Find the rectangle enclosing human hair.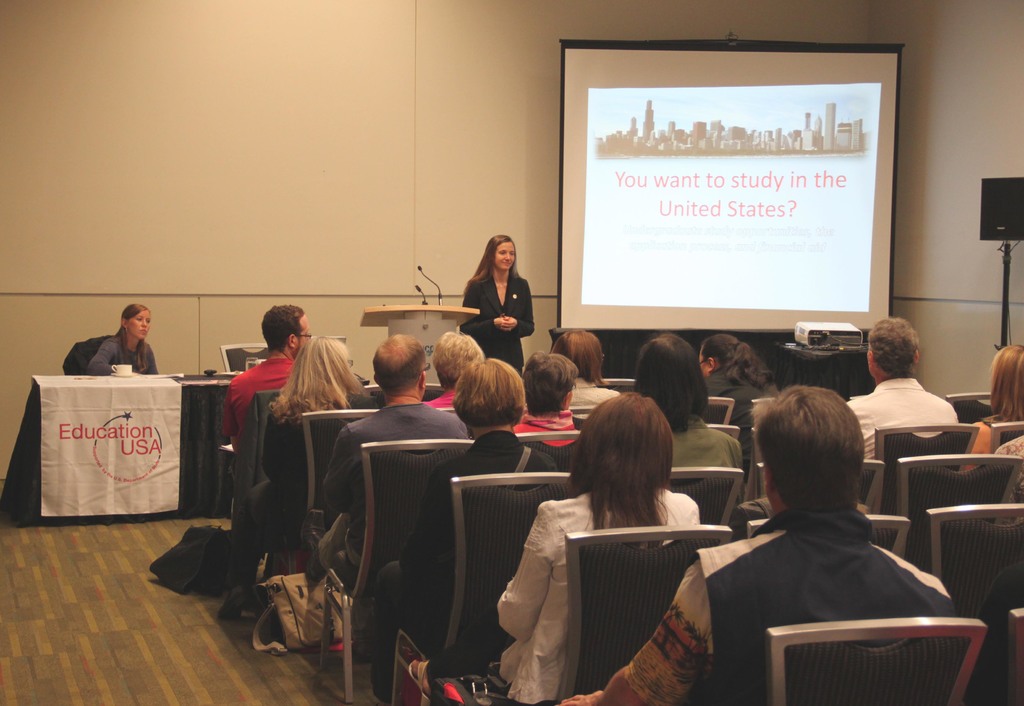
x1=453 y1=356 x2=527 y2=433.
